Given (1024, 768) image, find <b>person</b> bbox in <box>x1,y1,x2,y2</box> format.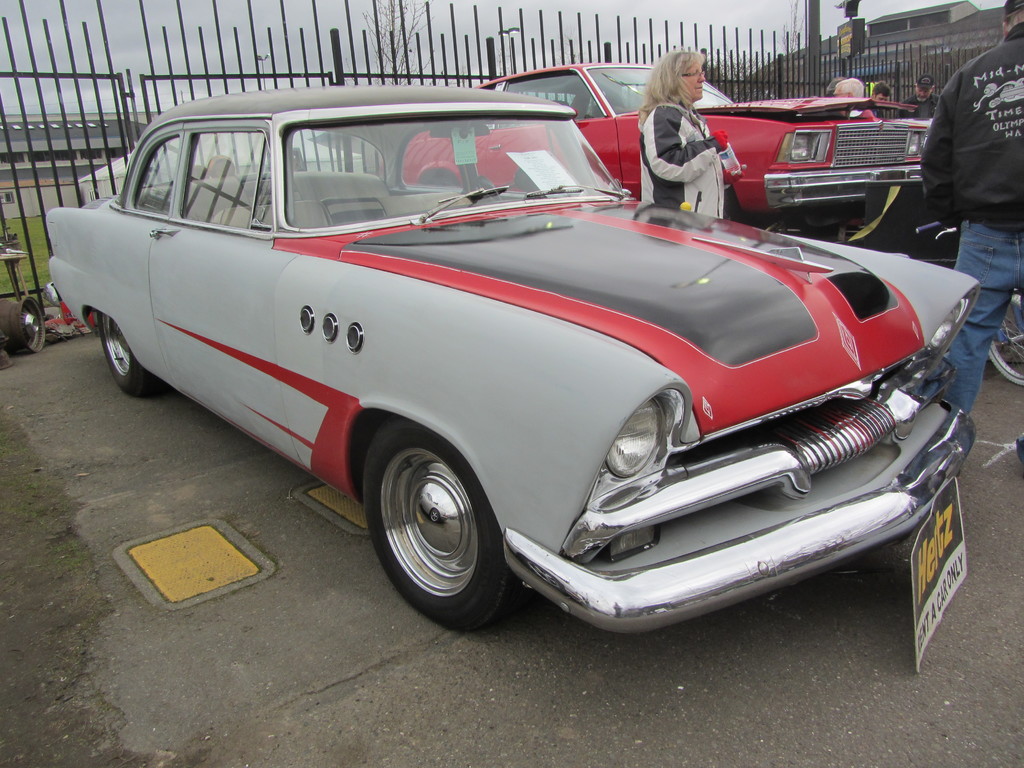
<box>902,70,938,120</box>.
